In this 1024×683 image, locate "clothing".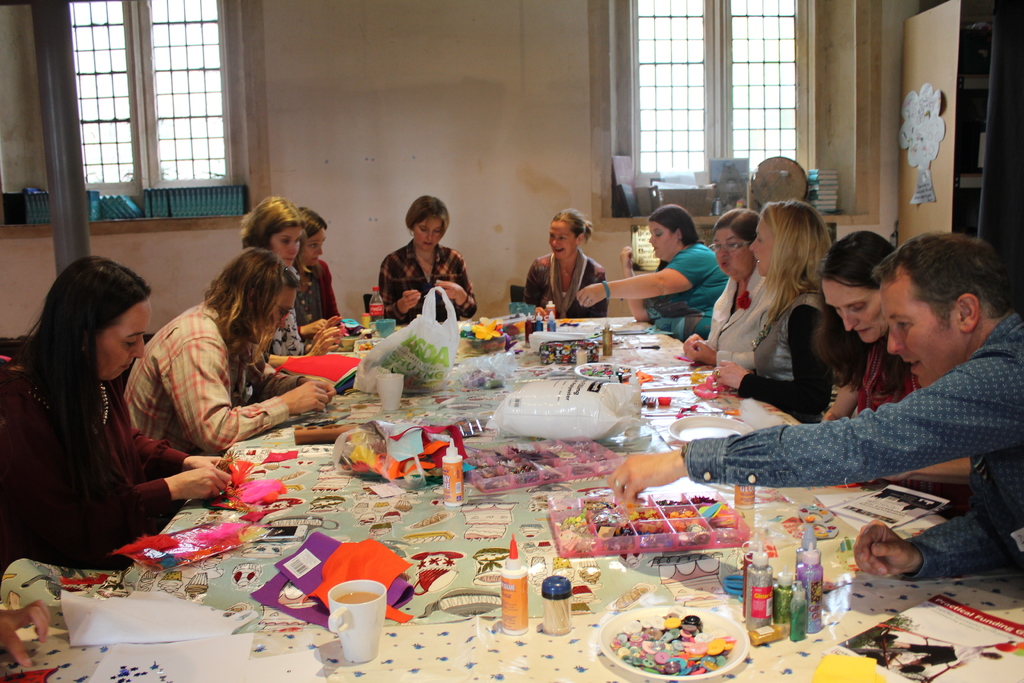
Bounding box: bbox(273, 277, 309, 360).
